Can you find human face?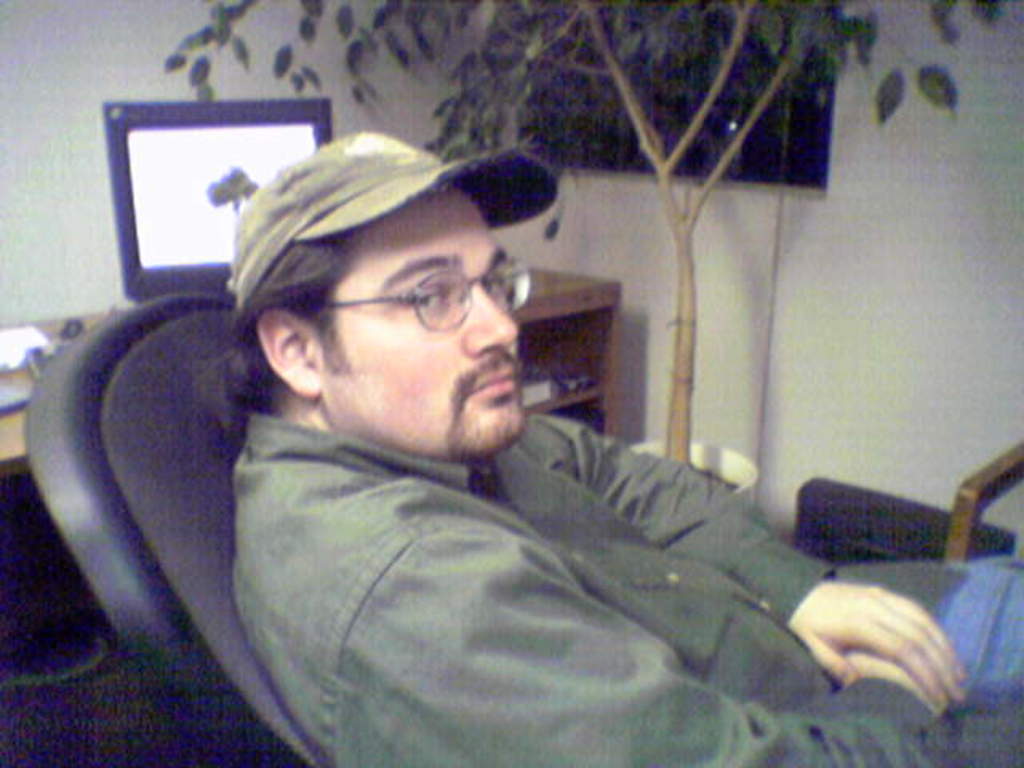
Yes, bounding box: {"left": 309, "top": 184, "right": 523, "bottom": 442}.
